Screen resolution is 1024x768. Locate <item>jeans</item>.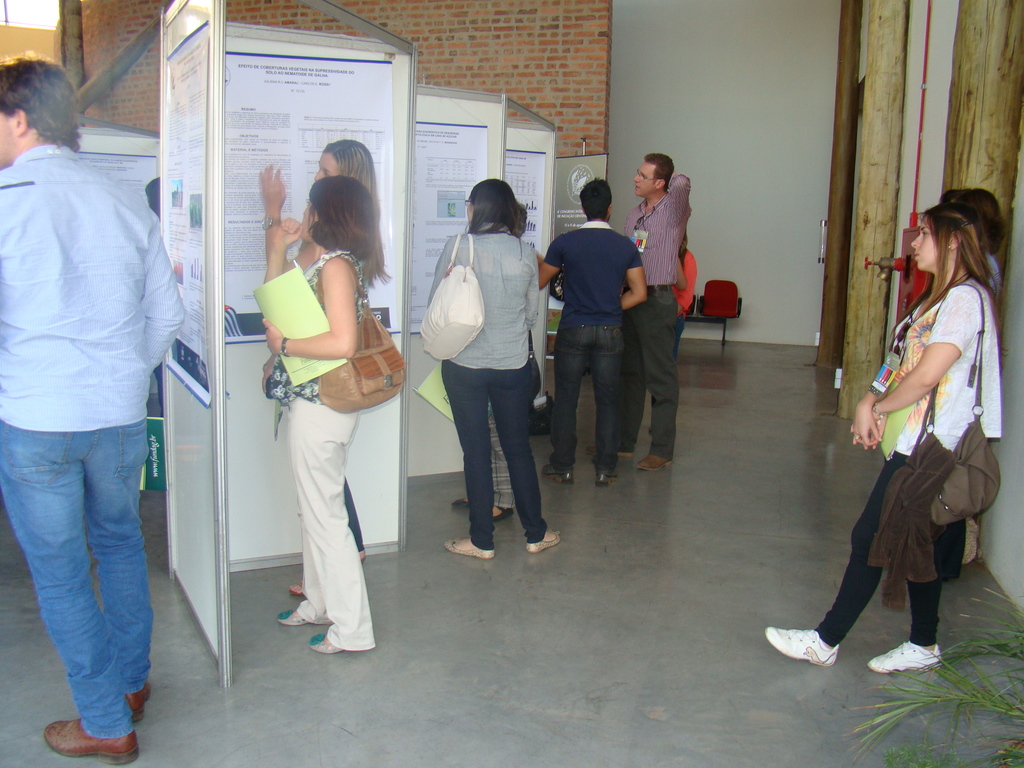
620,284,678,460.
